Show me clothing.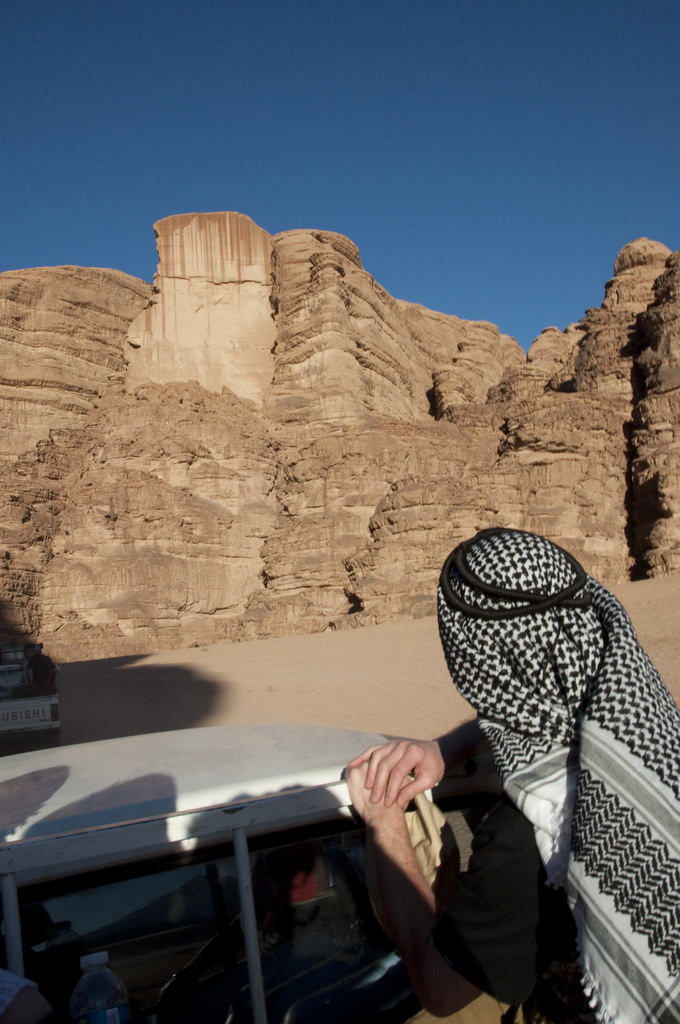
clothing is here: <bbox>436, 559, 669, 956</bbox>.
